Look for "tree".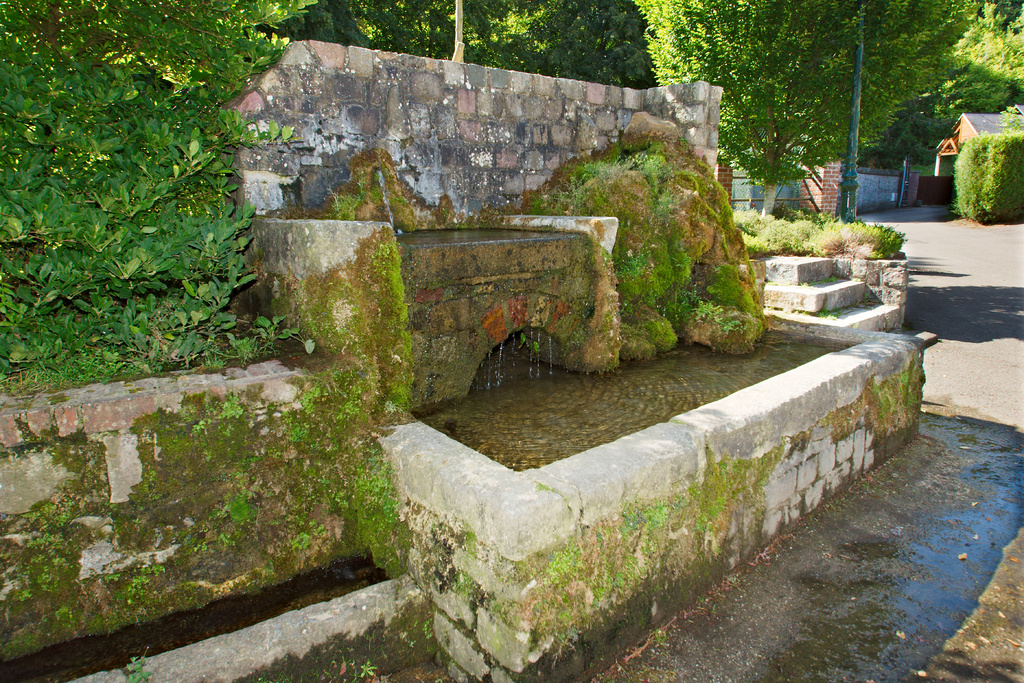
Found: select_region(458, 0, 671, 88).
